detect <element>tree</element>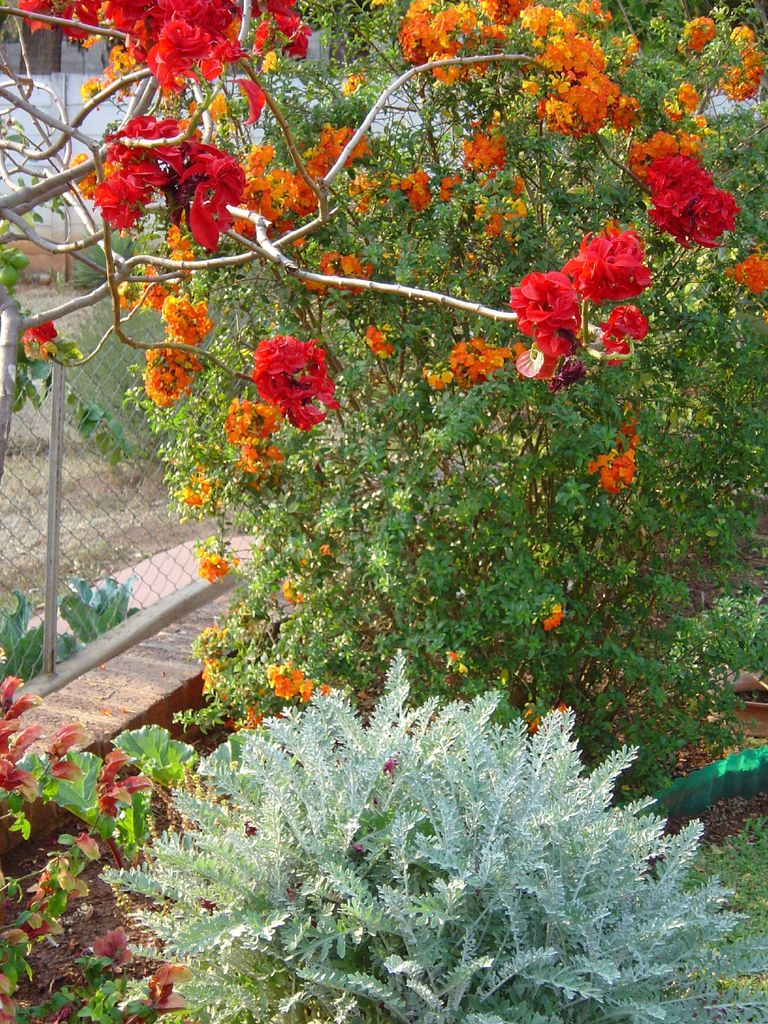
pyautogui.locateOnScreen(130, 639, 704, 998)
